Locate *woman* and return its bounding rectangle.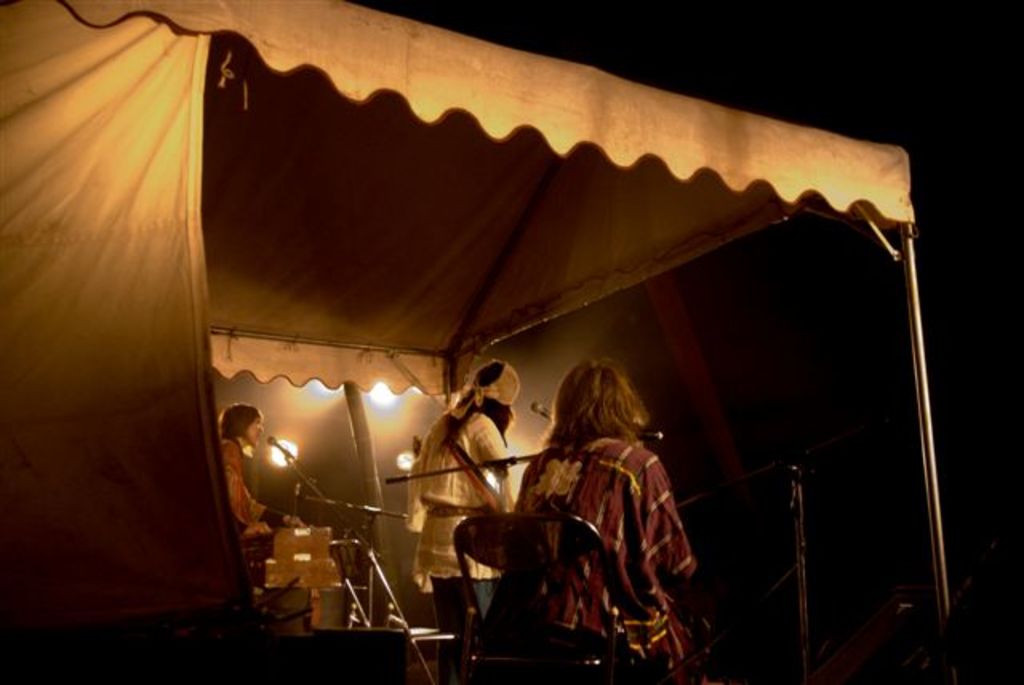
398, 360, 525, 683.
